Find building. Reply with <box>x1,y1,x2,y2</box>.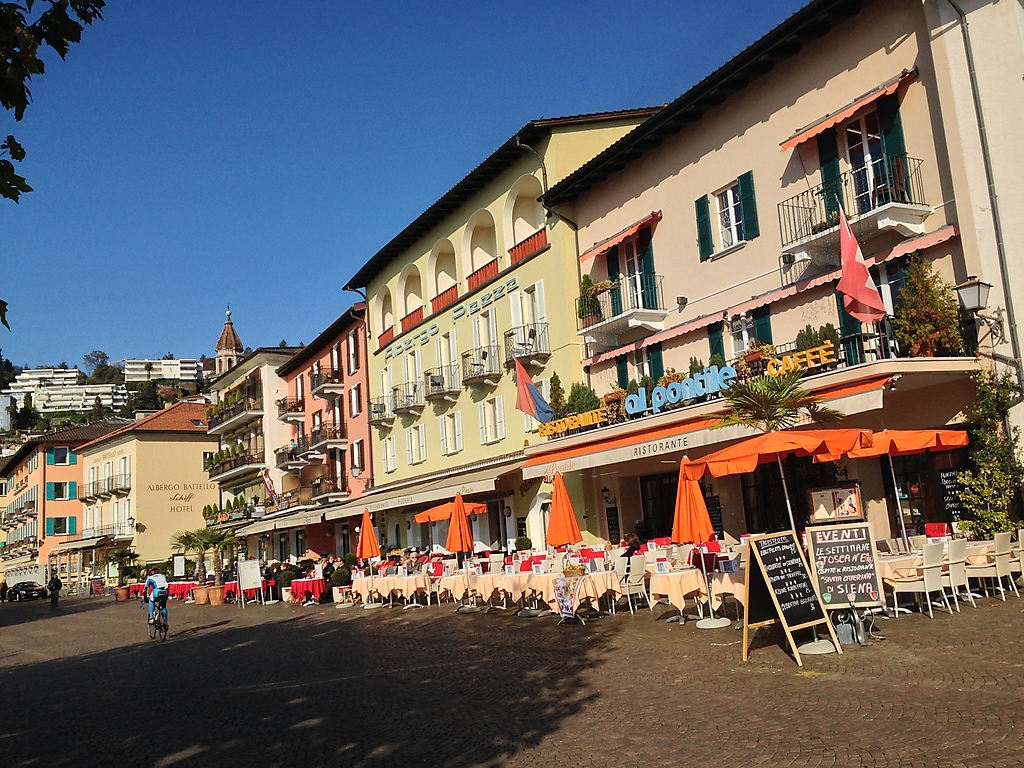
<box>276,291,374,594</box>.
